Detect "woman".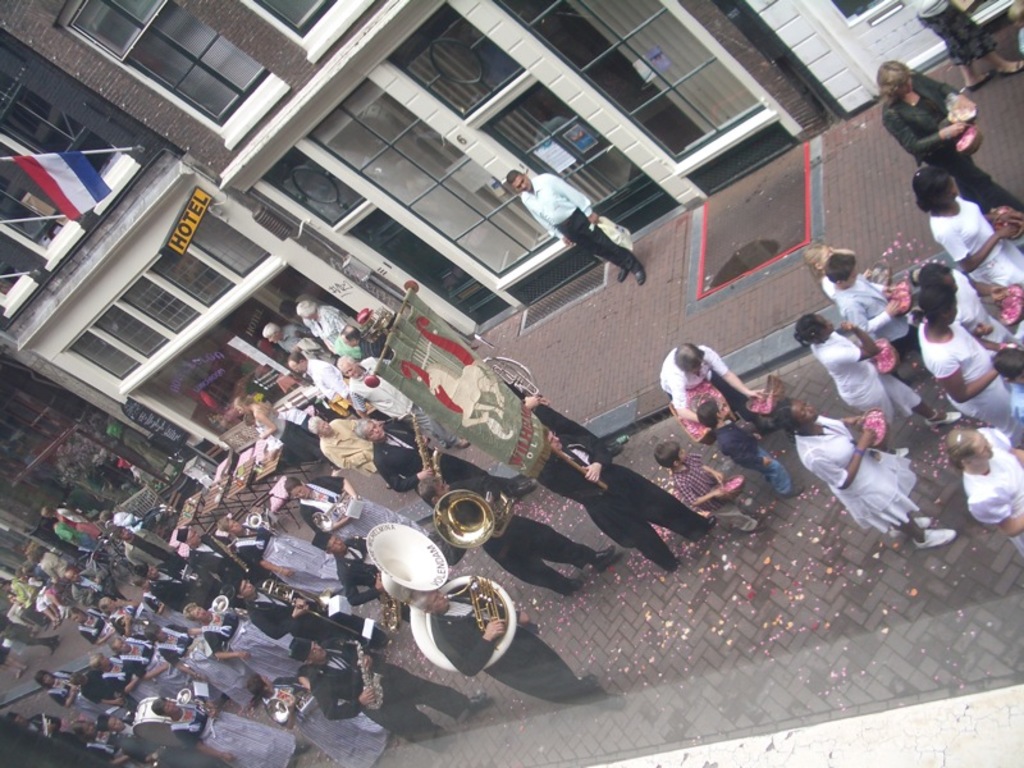
Detected at 283, 476, 433, 536.
